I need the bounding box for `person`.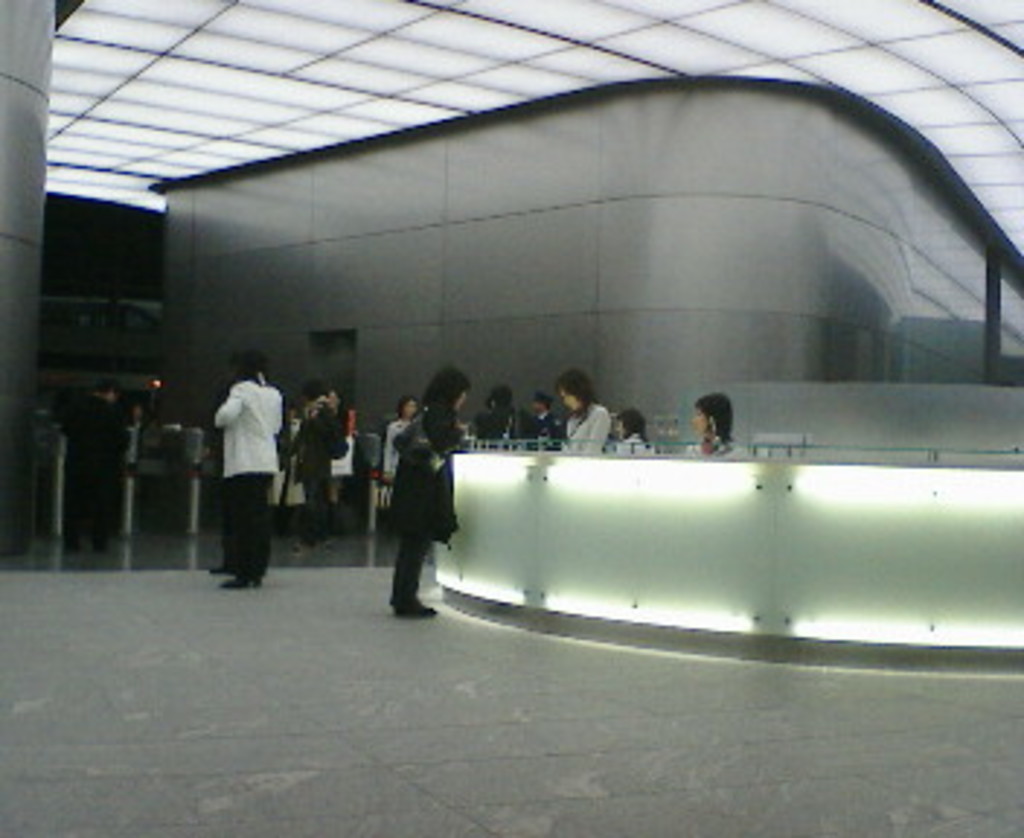
Here it is: <bbox>556, 367, 608, 451</bbox>.
